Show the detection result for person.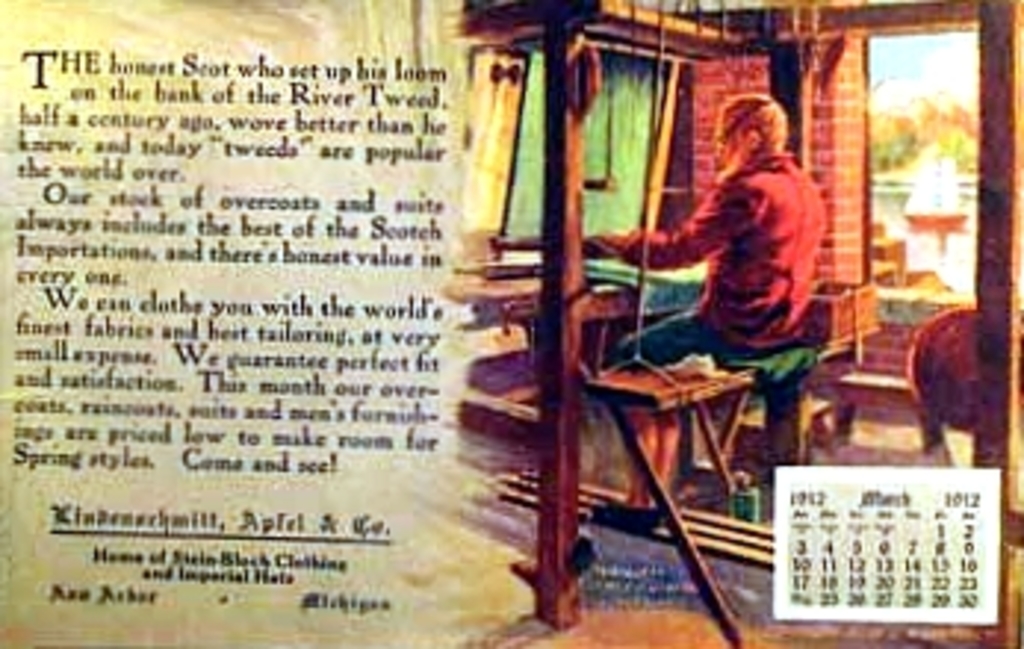
x1=578, y1=83, x2=832, y2=519.
